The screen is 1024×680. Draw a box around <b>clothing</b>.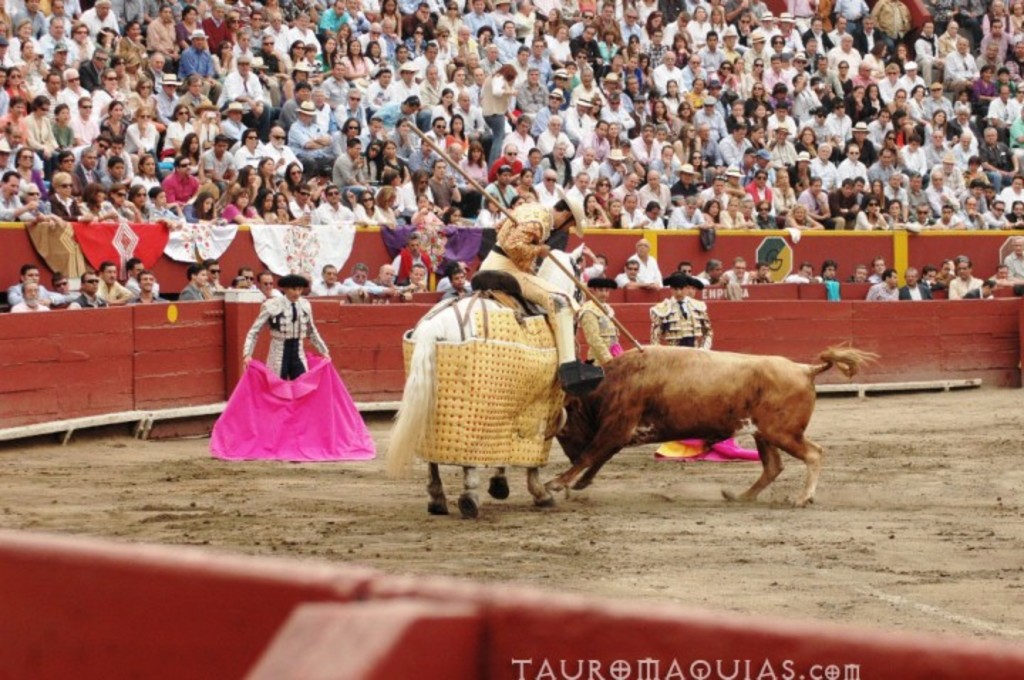
<bbox>580, 300, 620, 368</bbox>.
